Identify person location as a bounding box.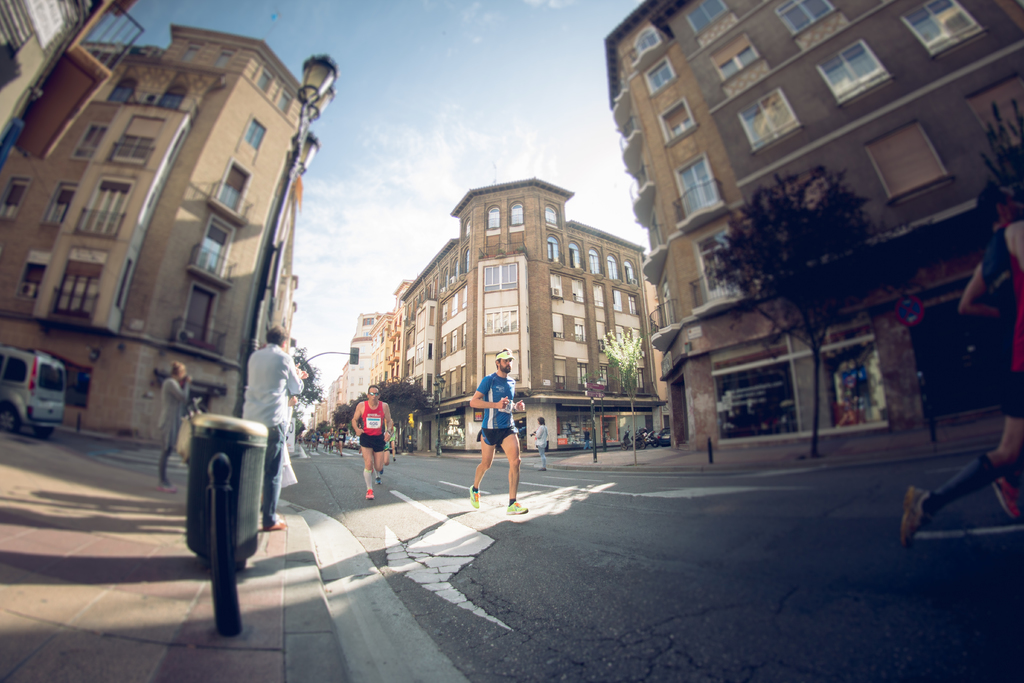
<bbox>157, 363, 194, 488</bbox>.
